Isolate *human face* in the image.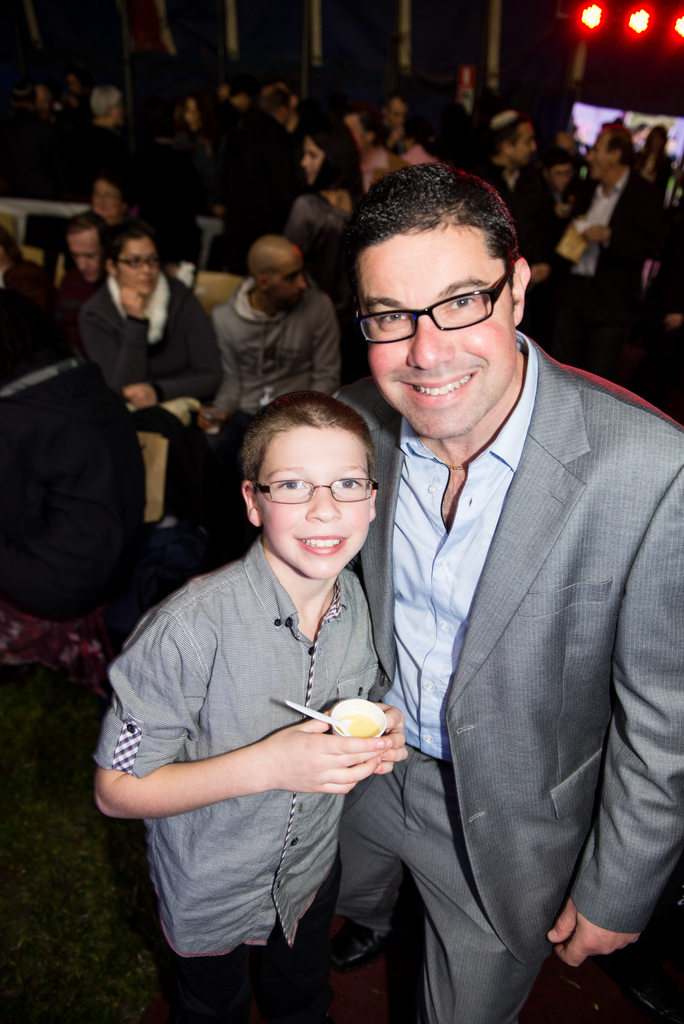
Isolated region: <bbox>64, 230, 101, 285</bbox>.
